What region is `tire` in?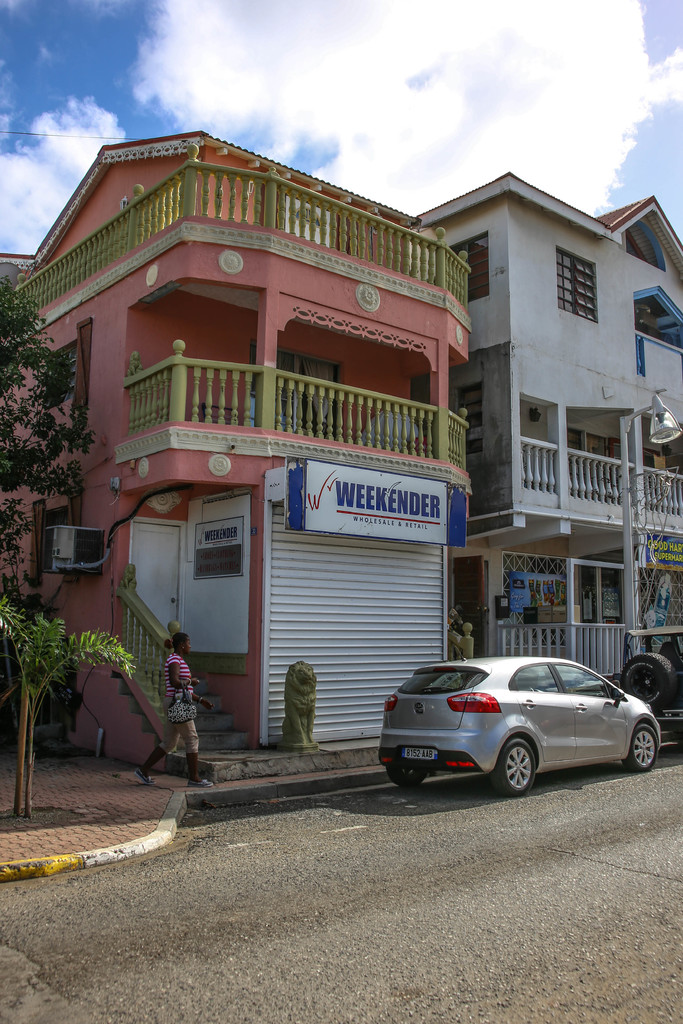
491 733 539 803.
